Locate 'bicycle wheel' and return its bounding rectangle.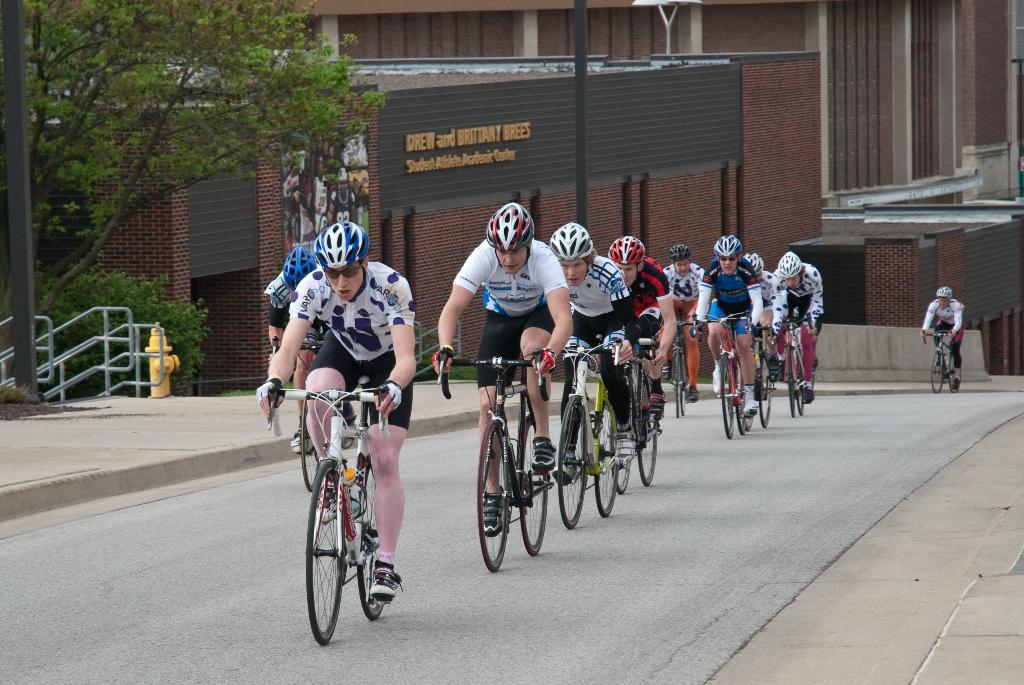
[left=355, top=454, right=389, bottom=622].
